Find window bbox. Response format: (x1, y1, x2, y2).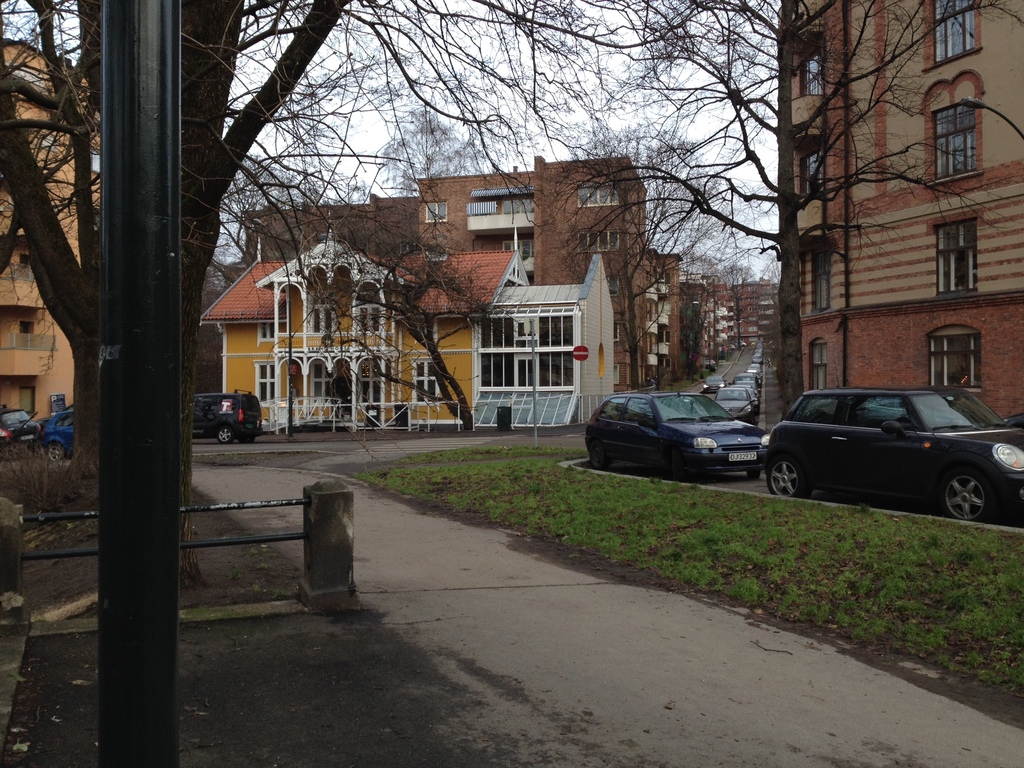
(404, 241, 423, 253).
